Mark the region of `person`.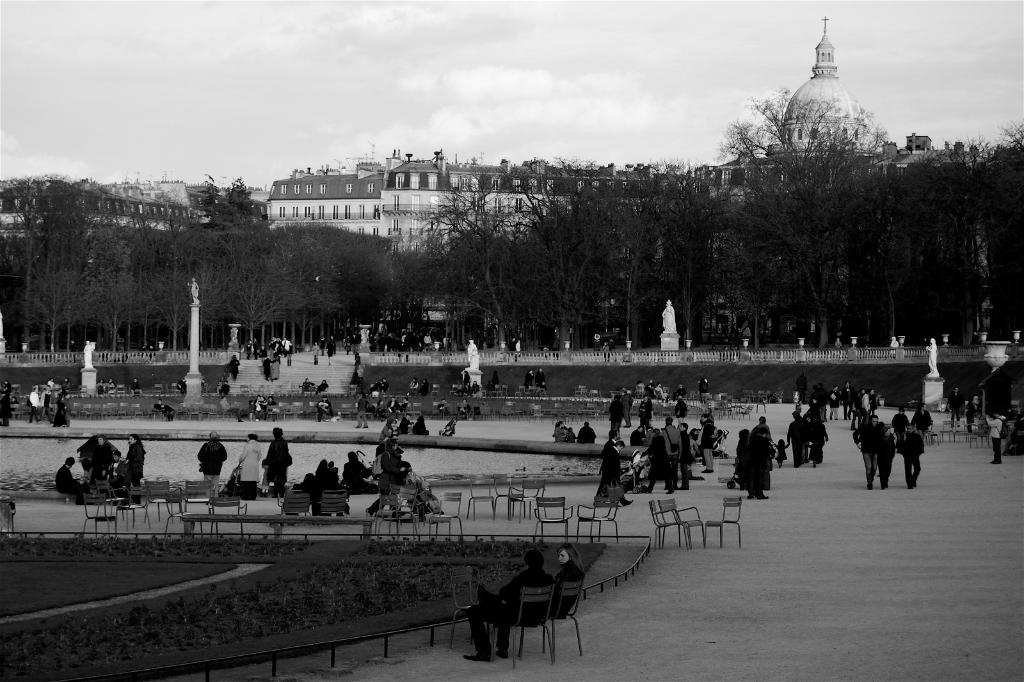
Region: (198, 432, 228, 504).
